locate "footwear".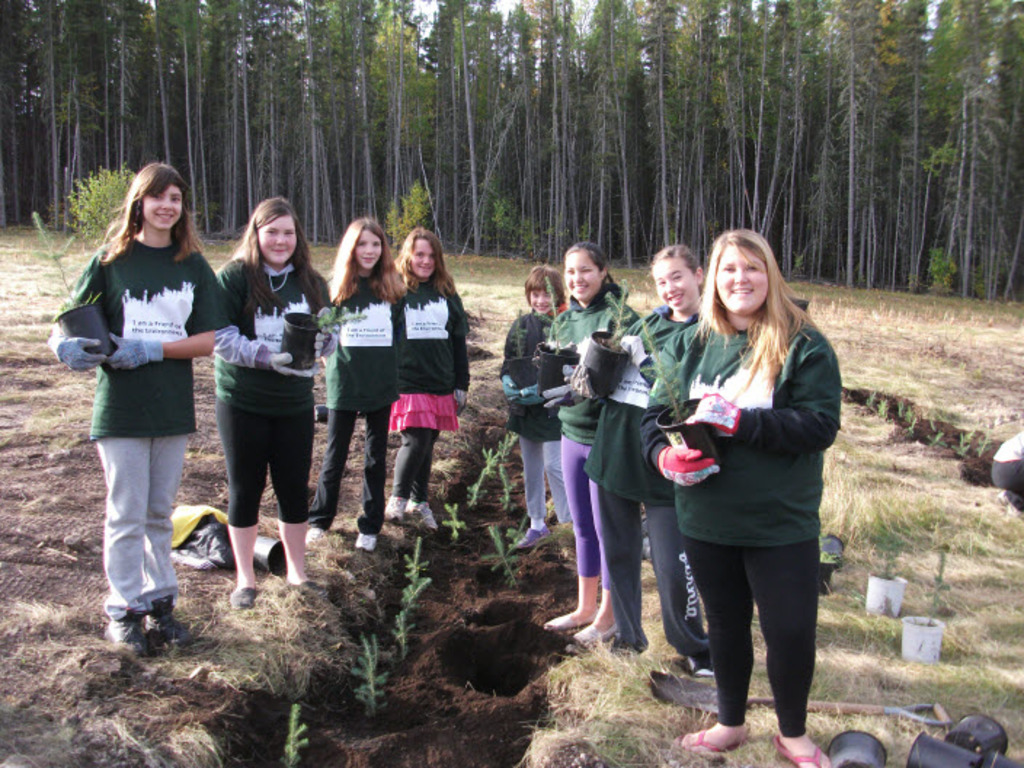
Bounding box: locate(291, 575, 317, 595).
